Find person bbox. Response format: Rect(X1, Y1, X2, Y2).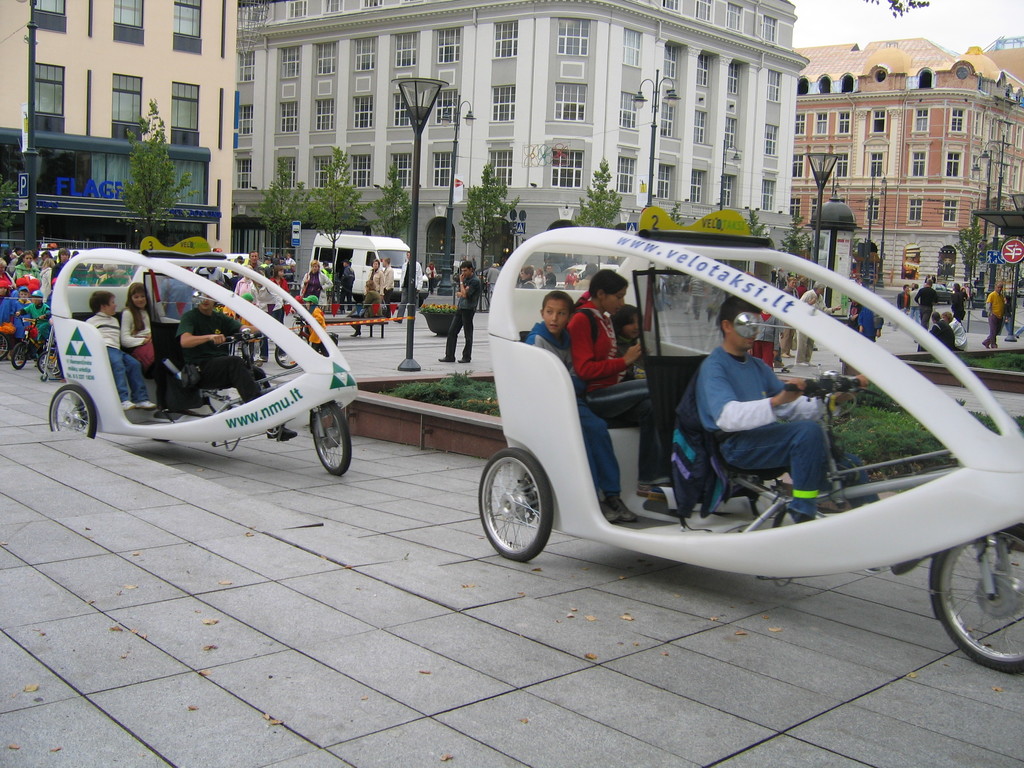
Rect(750, 308, 778, 372).
